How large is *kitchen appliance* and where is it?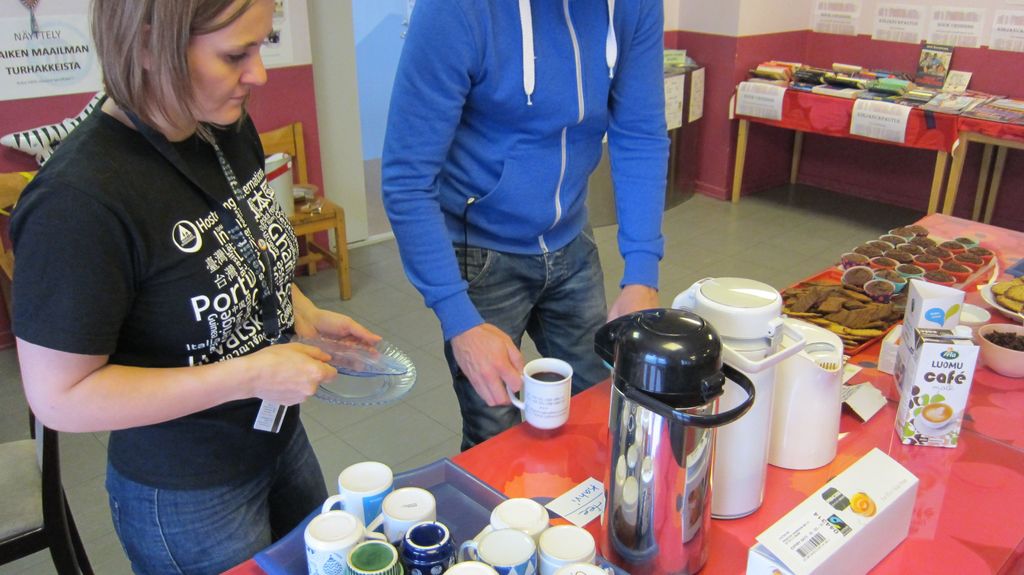
Bounding box: (670,277,803,519).
